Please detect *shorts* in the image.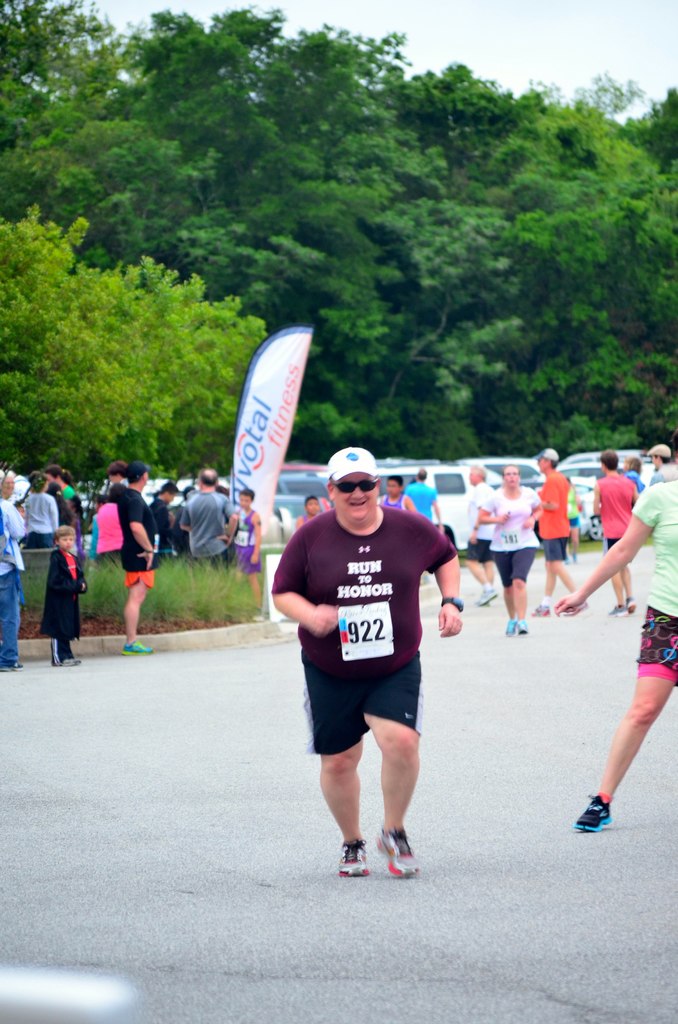
region(121, 567, 153, 590).
